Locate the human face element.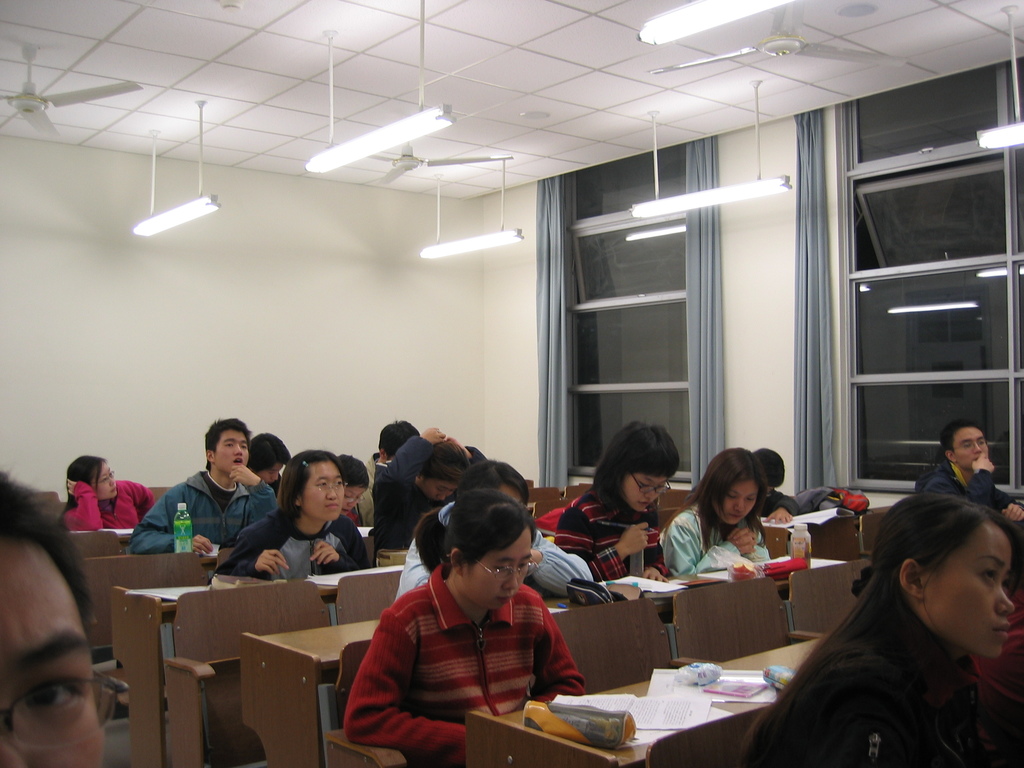
Element bbox: detection(0, 535, 110, 767).
